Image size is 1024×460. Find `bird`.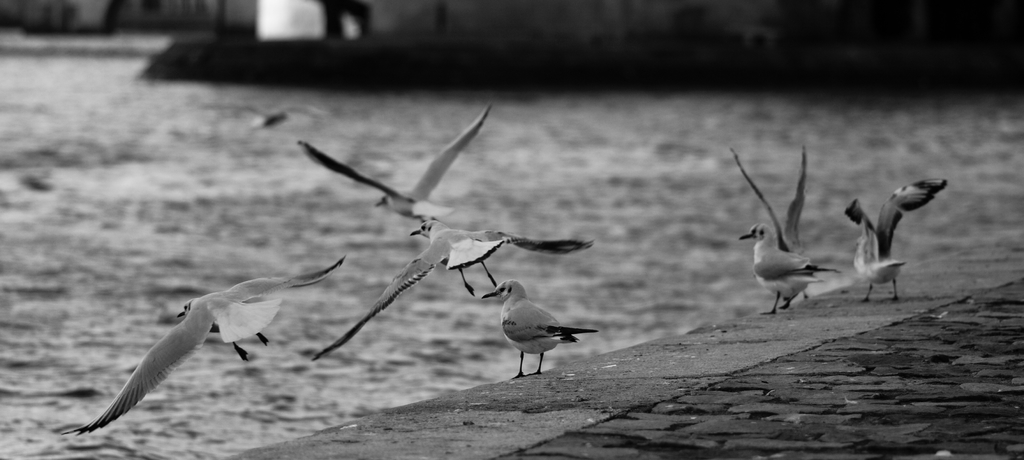
{"x1": 305, "y1": 219, "x2": 598, "y2": 362}.
